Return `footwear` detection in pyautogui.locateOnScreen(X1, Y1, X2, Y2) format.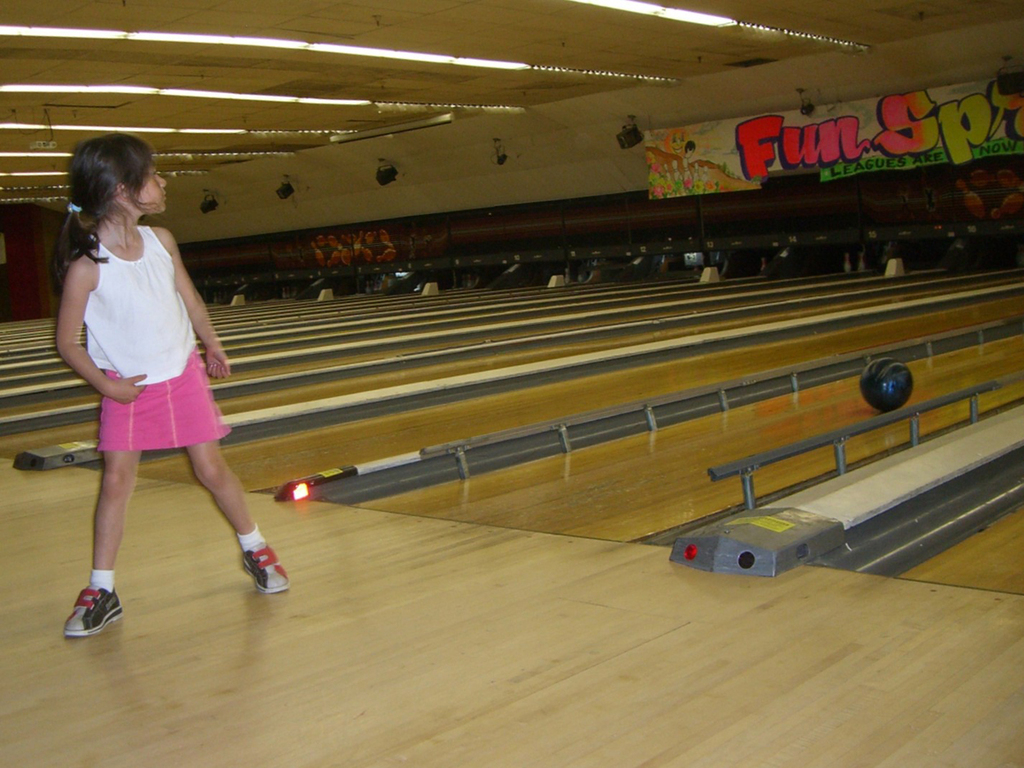
pyautogui.locateOnScreen(239, 544, 290, 598).
